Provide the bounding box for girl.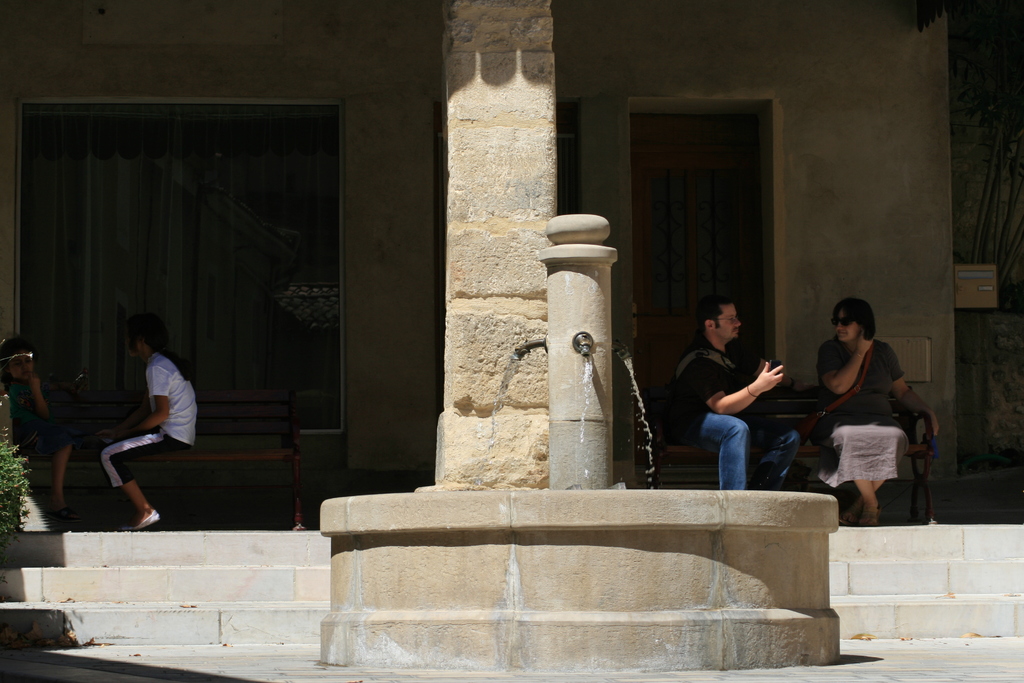
[0,334,77,525].
